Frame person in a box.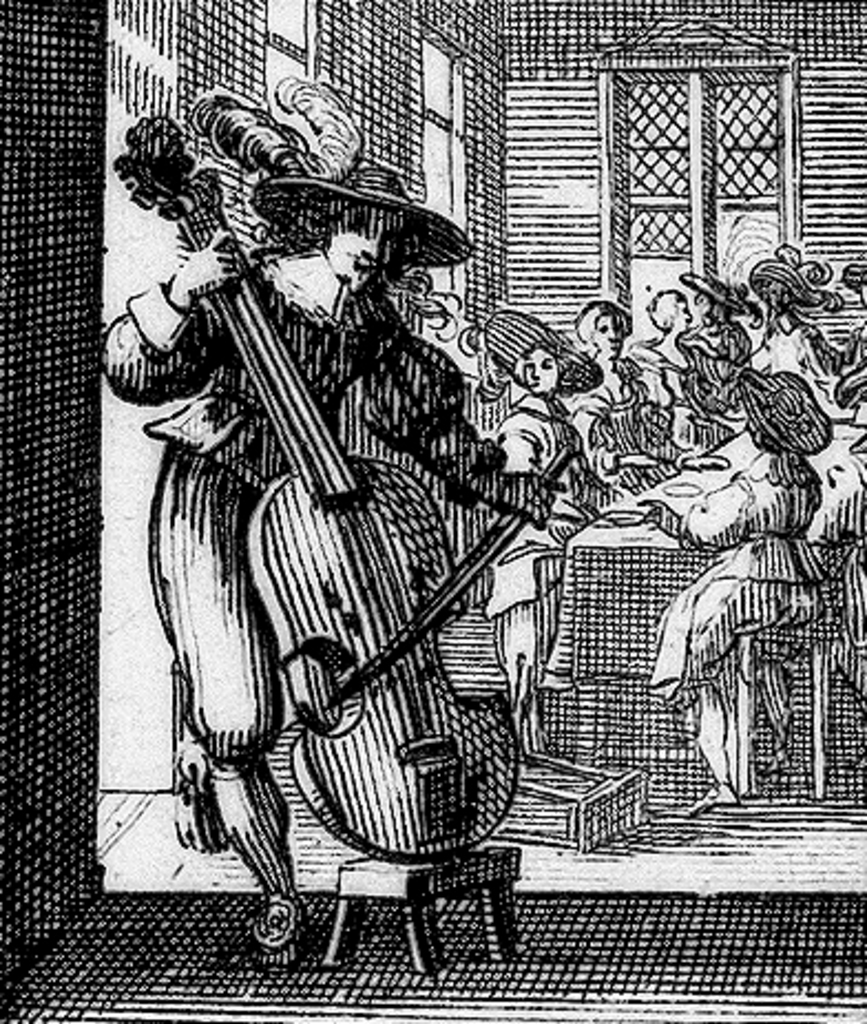
157 46 529 1023.
